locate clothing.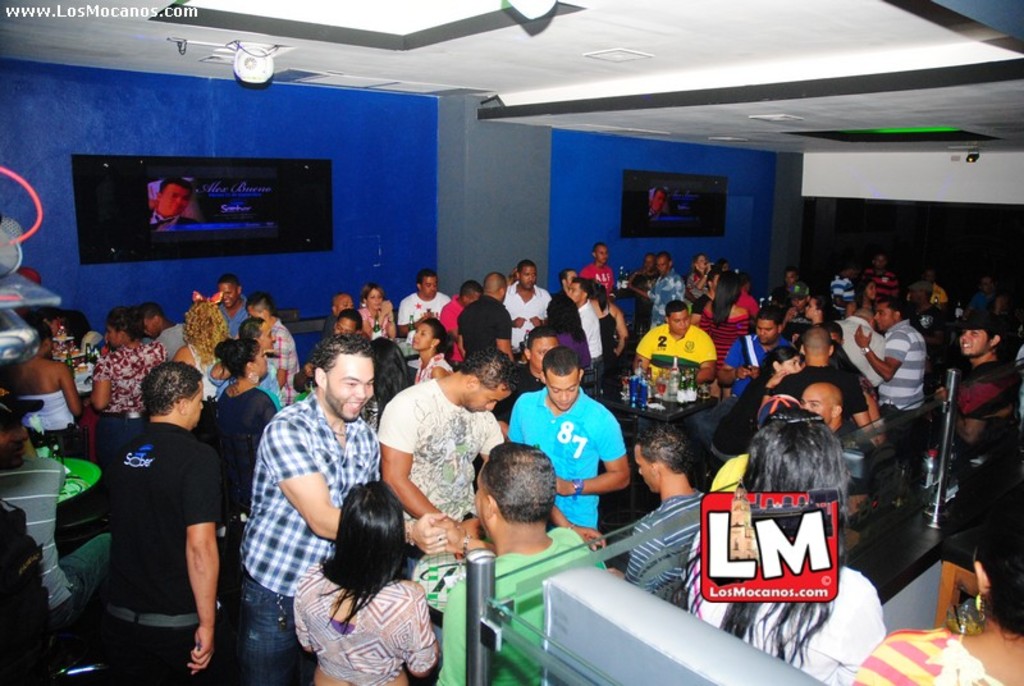
Bounding box: <bbox>968, 293, 1001, 312</bbox>.
